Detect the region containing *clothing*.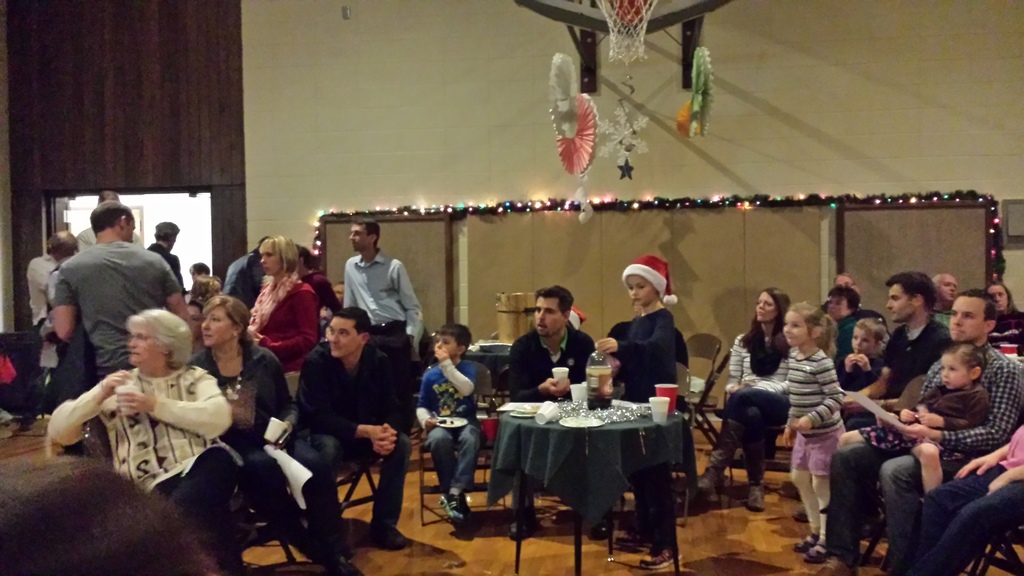
413, 360, 480, 500.
